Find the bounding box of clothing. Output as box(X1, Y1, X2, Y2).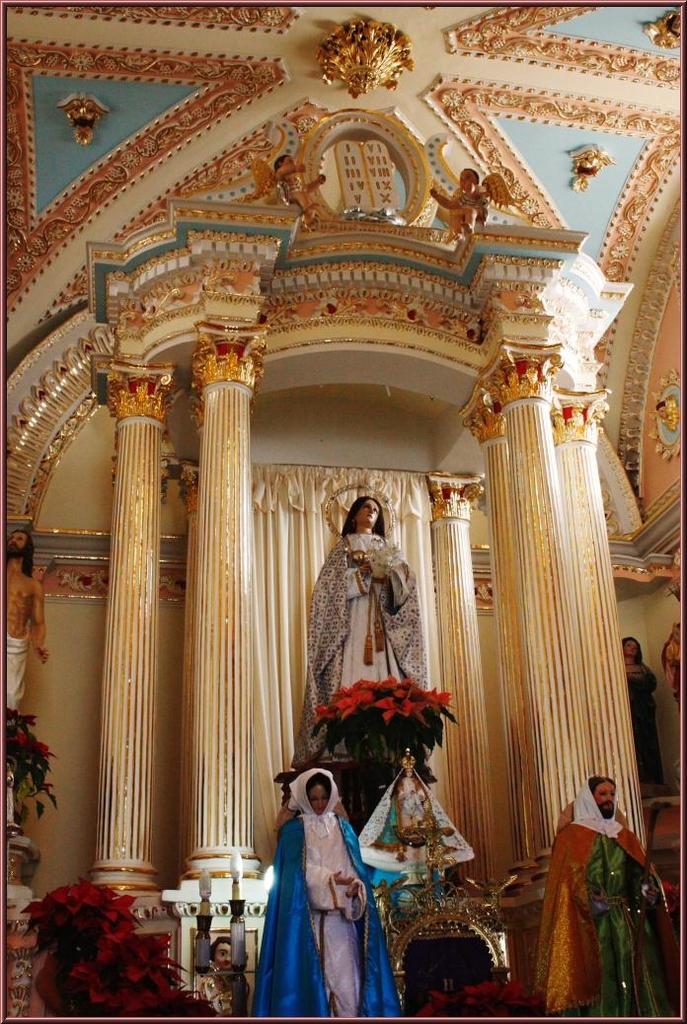
box(250, 784, 388, 1009).
